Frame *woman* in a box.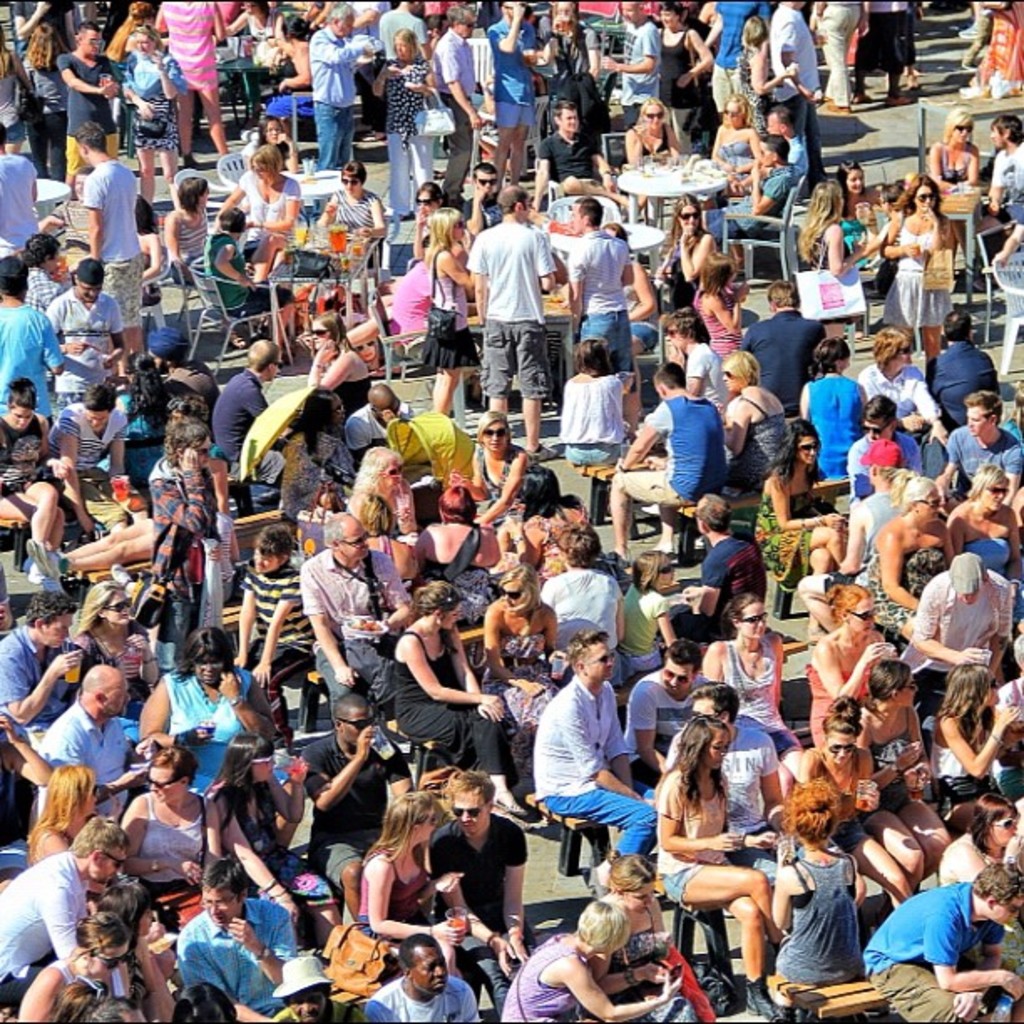
[273, 380, 365, 535].
